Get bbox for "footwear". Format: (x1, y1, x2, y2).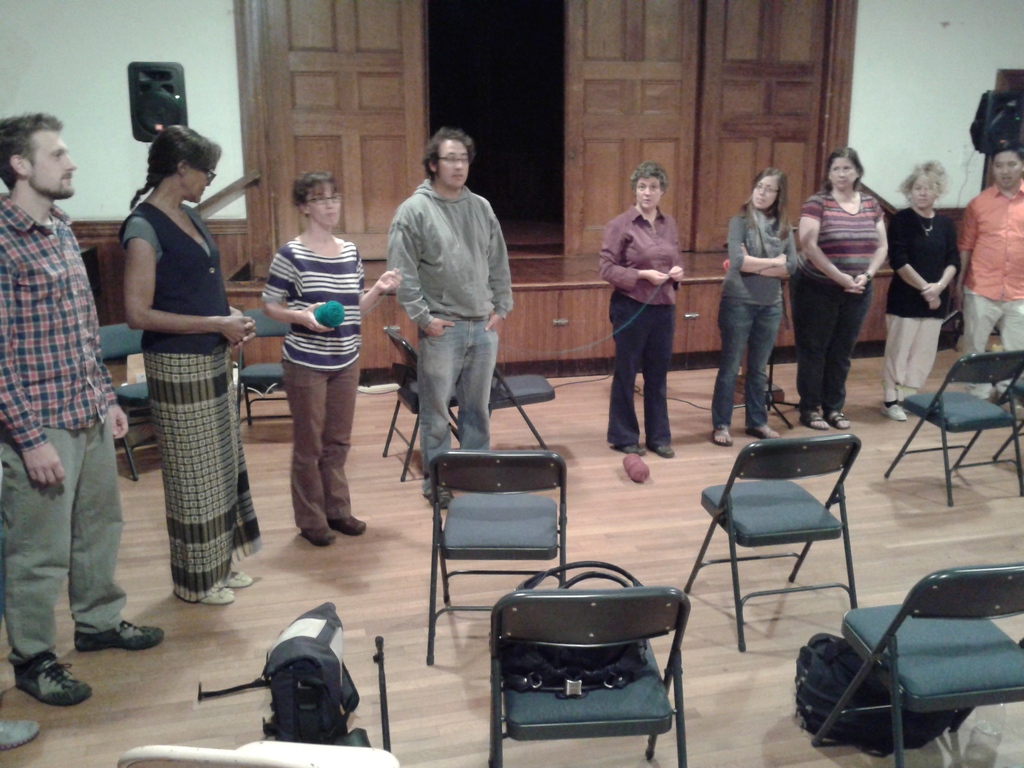
(223, 569, 252, 590).
